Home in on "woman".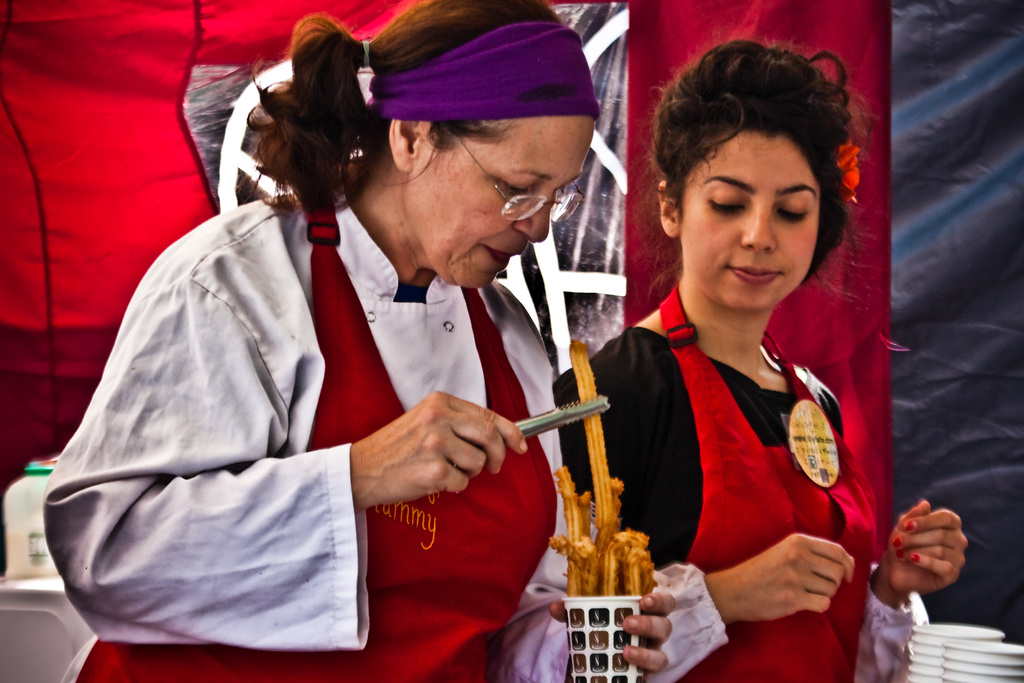
Homed in at detection(598, 22, 896, 682).
